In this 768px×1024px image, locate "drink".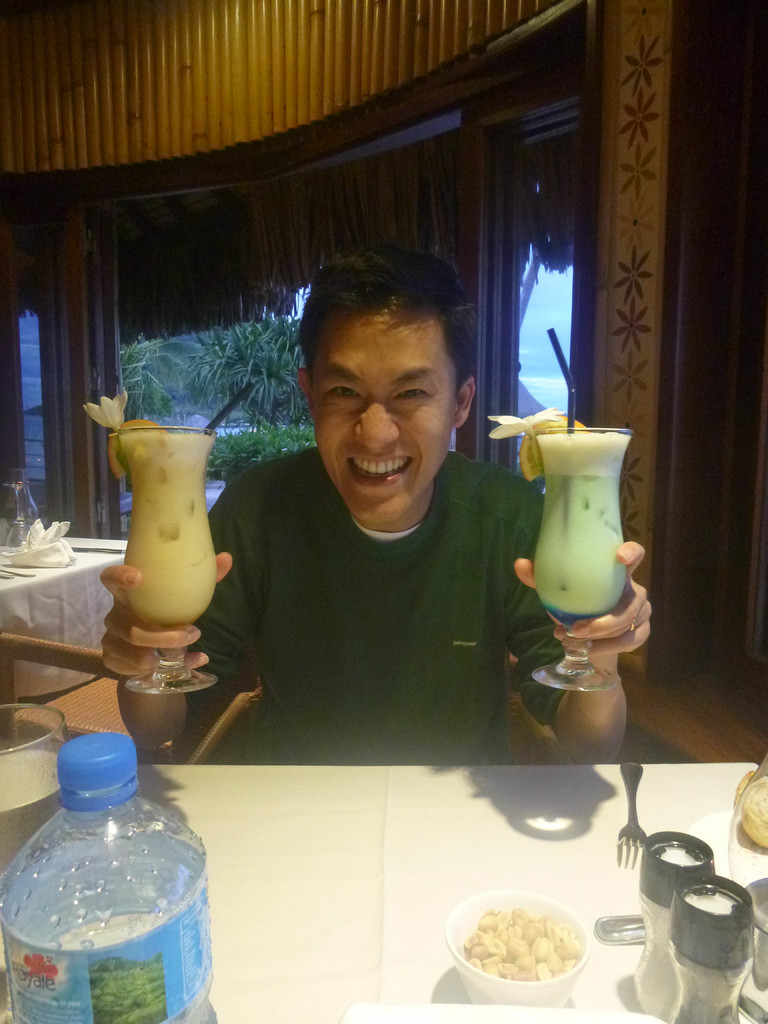
Bounding box: bbox(124, 439, 219, 620).
